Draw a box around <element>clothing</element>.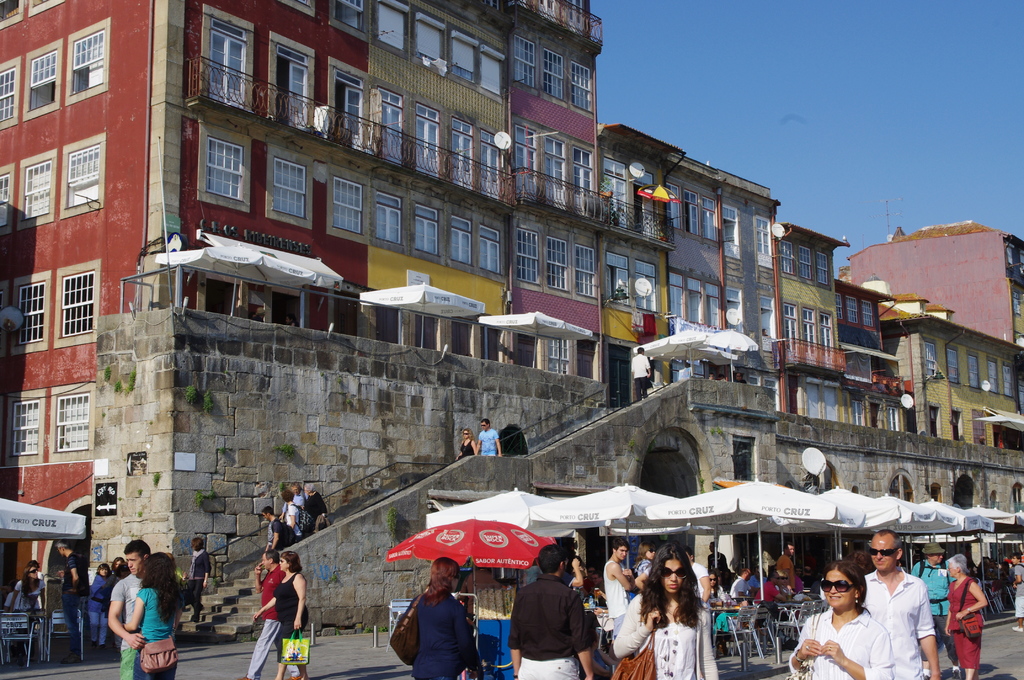
134, 583, 175, 642.
